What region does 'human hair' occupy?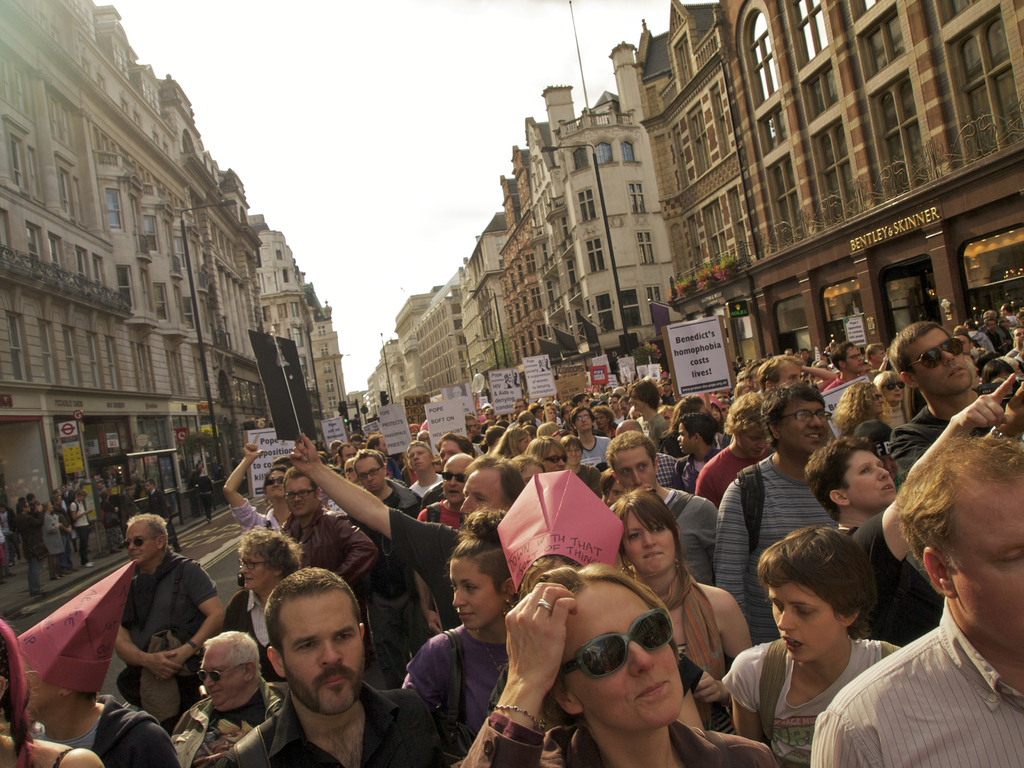
261/566/359/673.
